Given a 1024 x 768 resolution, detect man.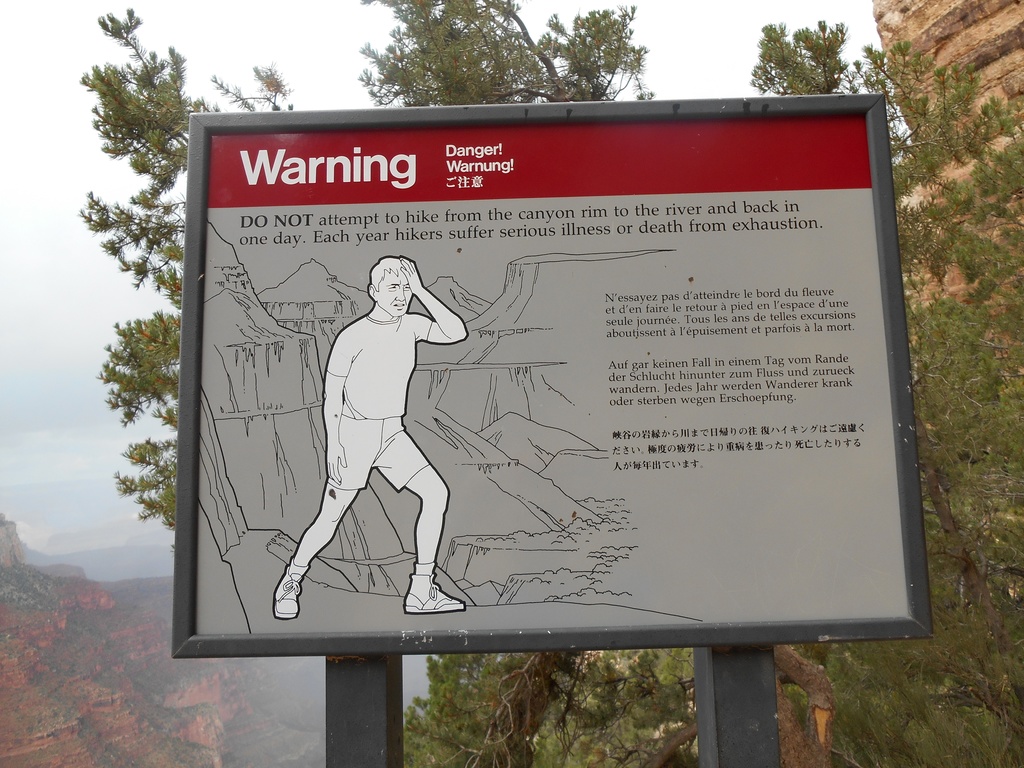
<region>282, 239, 467, 632</region>.
